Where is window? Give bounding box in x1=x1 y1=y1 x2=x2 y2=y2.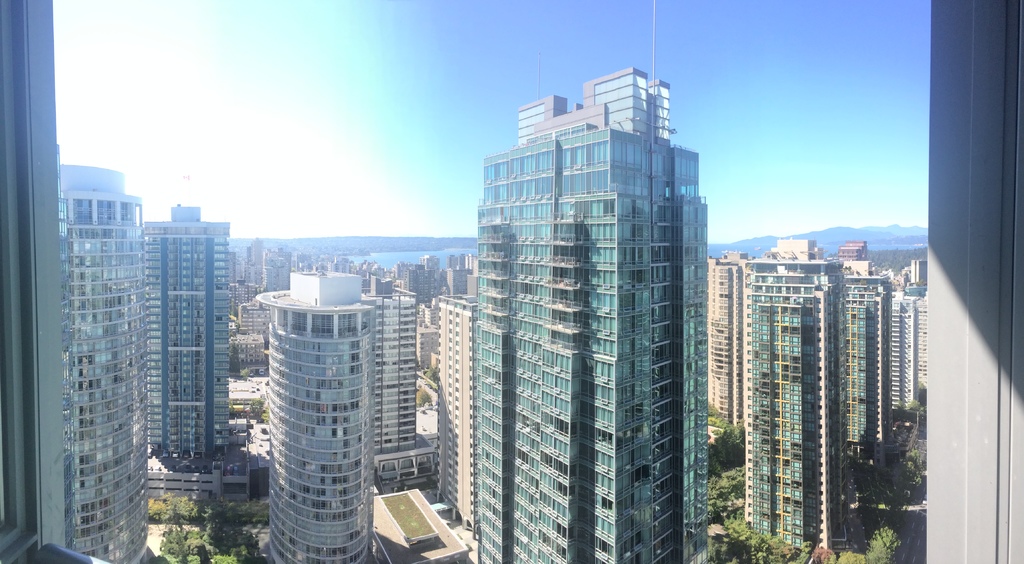
x1=746 y1=519 x2=752 y2=528.
